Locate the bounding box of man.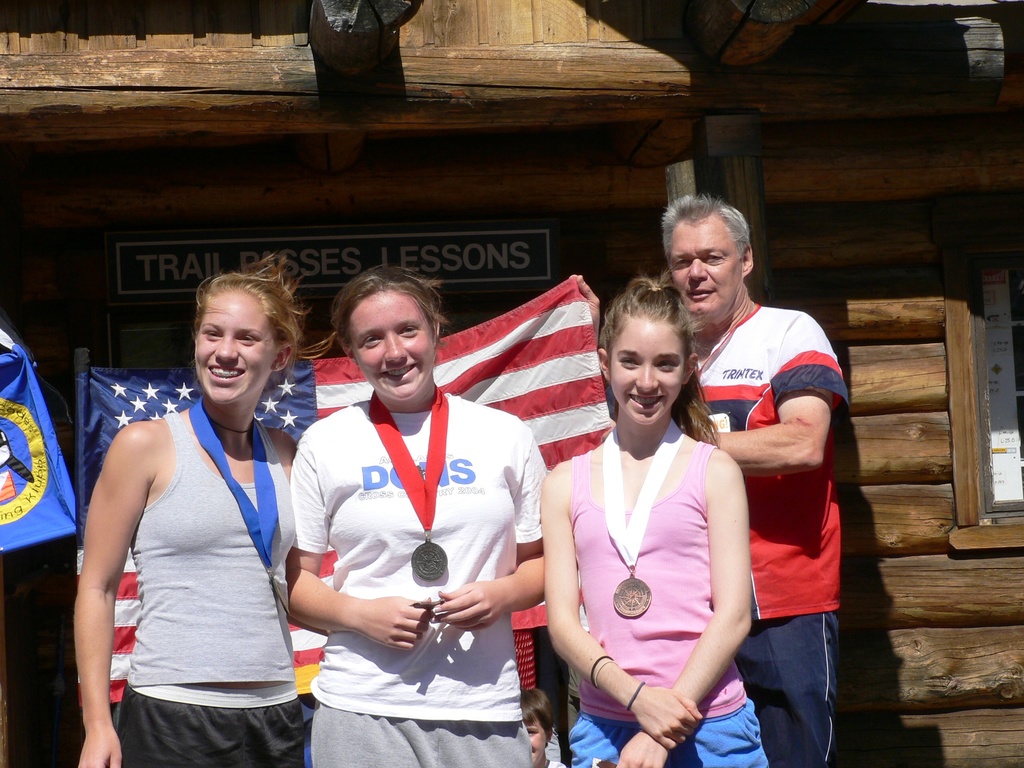
Bounding box: rect(669, 197, 856, 734).
